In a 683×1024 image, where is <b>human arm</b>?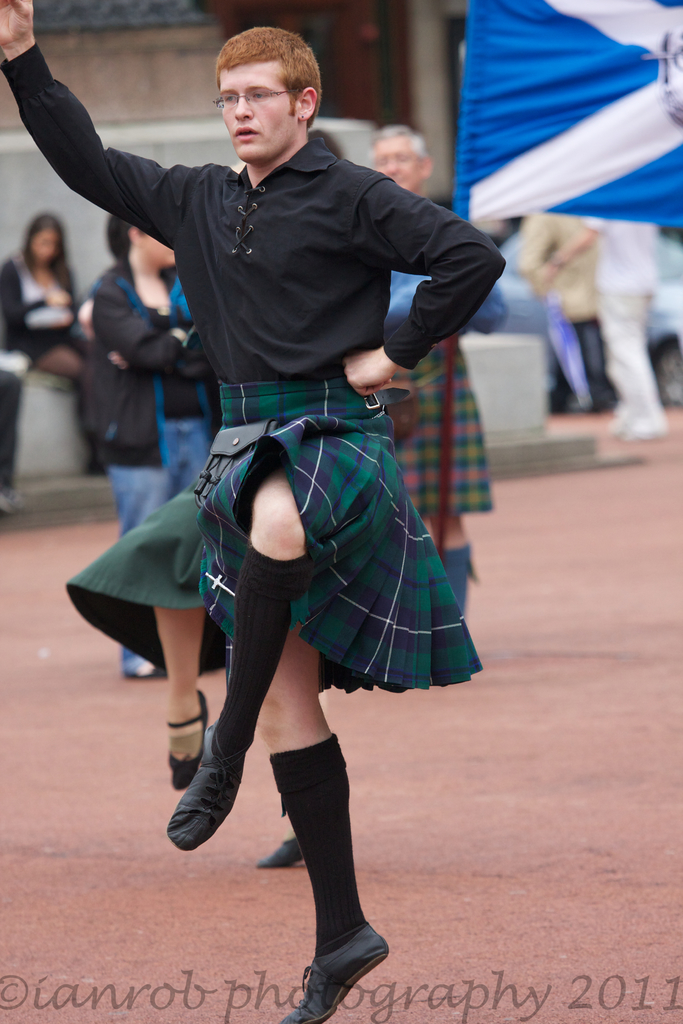
BBox(534, 216, 605, 294).
